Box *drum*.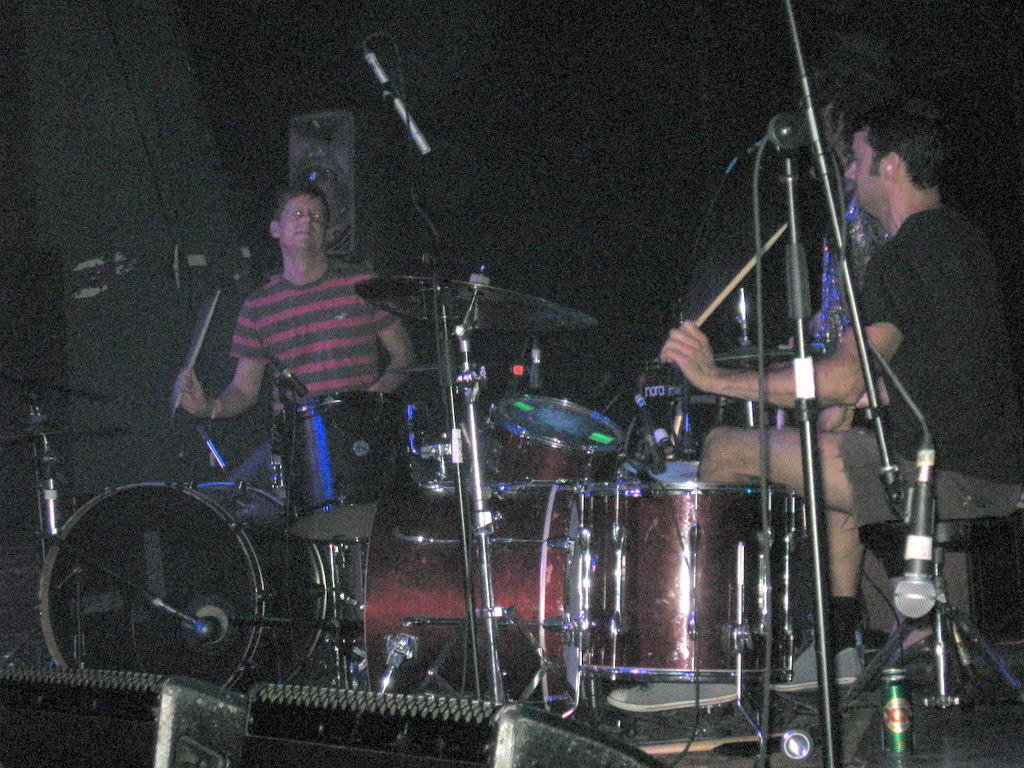
select_region(268, 394, 407, 543).
